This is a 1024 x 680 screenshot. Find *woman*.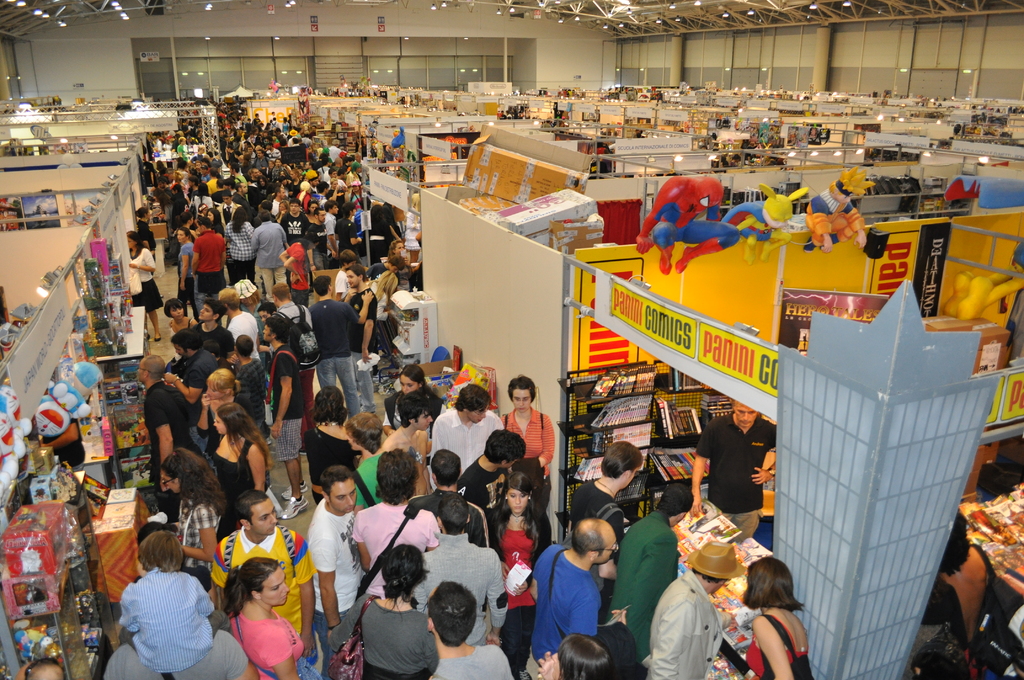
Bounding box: locate(221, 557, 326, 679).
